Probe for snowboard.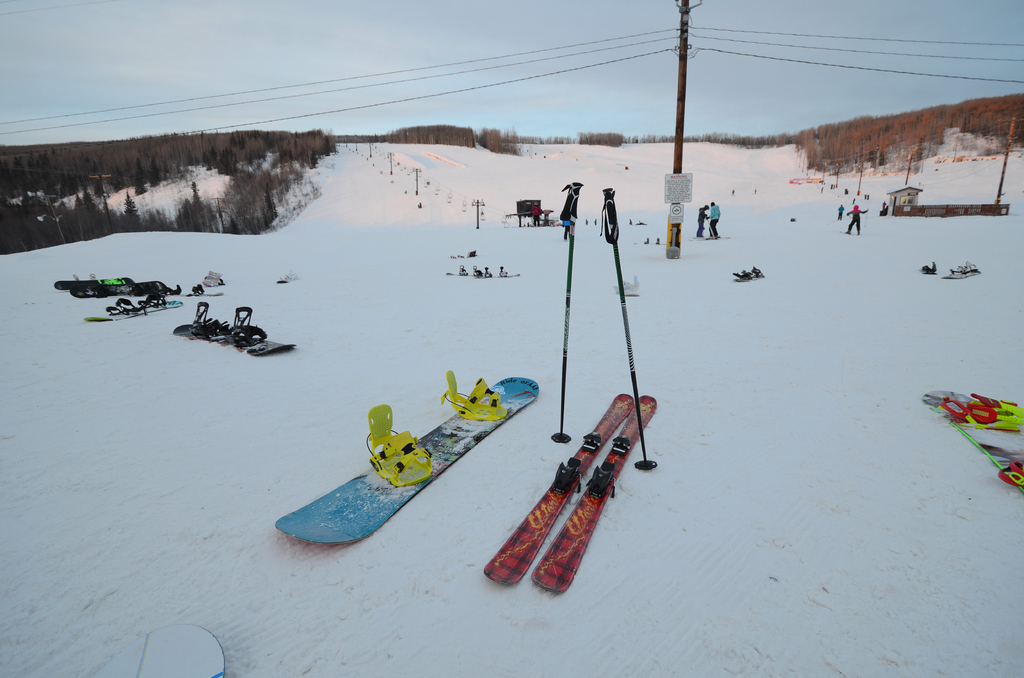
Probe result: bbox=[943, 257, 979, 282].
